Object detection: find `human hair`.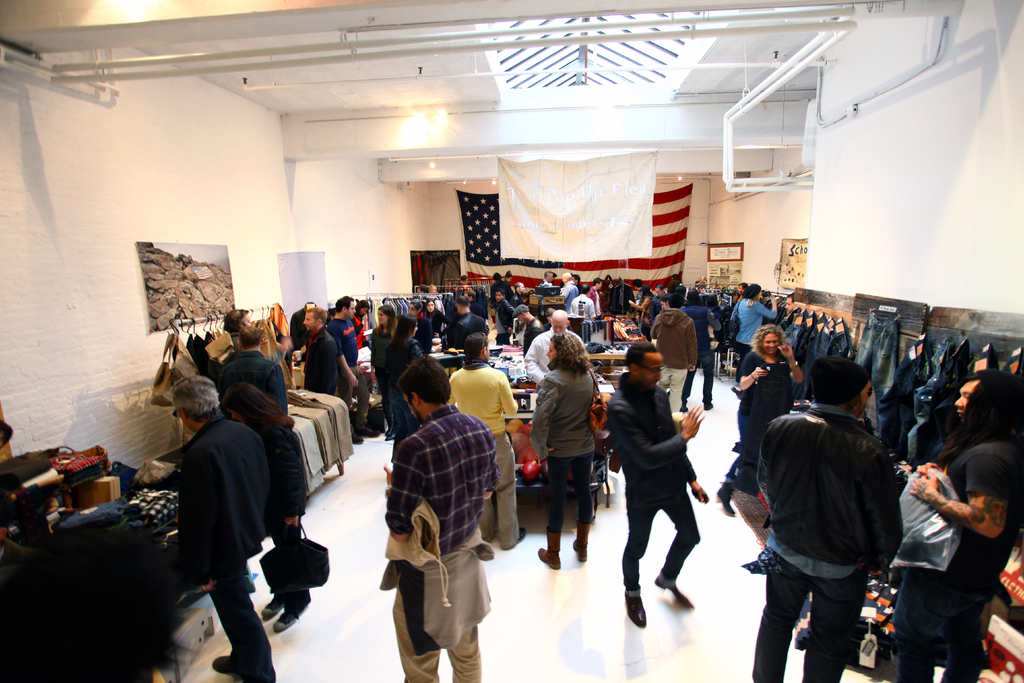
{"left": 593, "top": 277, "right": 602, "bottom": 285}.
